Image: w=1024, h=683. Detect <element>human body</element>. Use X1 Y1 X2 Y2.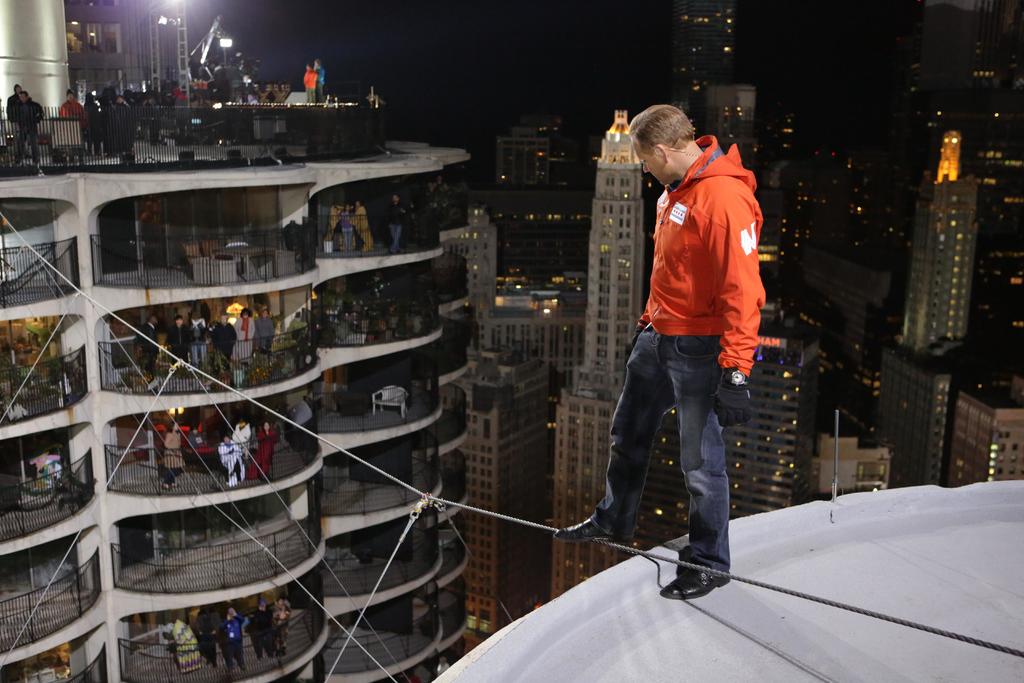
244 421 278 479.
